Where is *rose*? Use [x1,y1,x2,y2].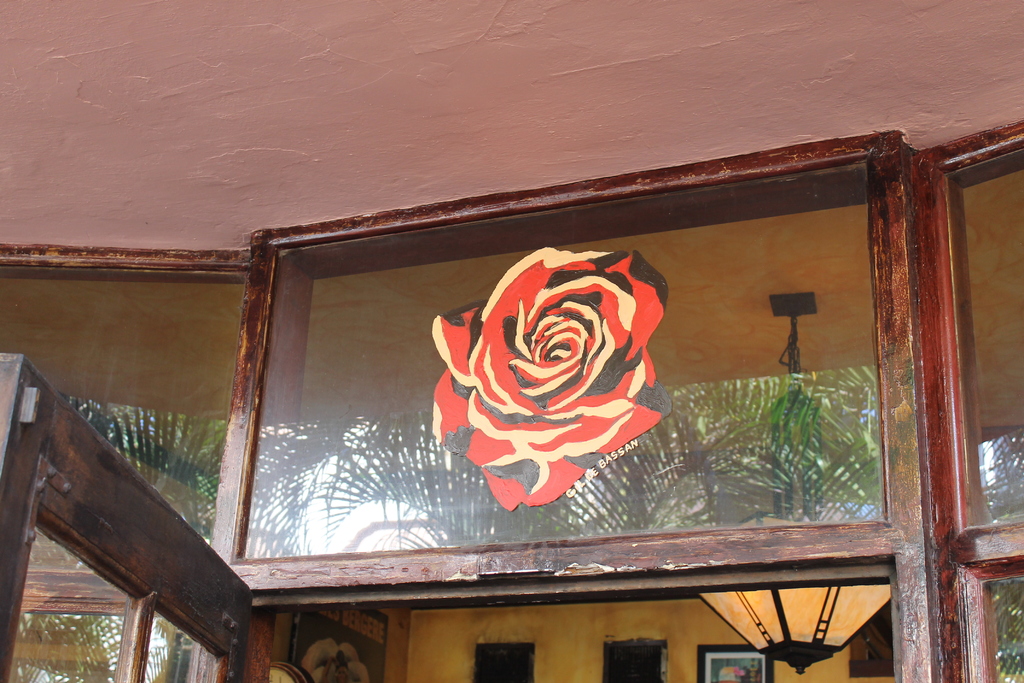
[424,247,671,513].
